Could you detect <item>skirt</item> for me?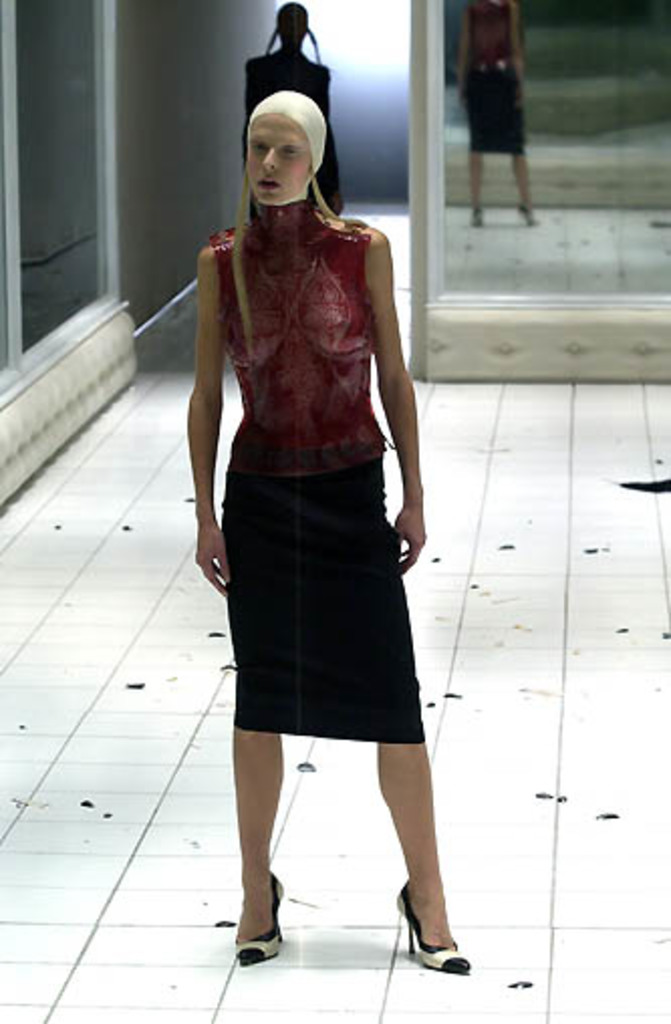
Detection result: <box>222,460,427,740</box>.
